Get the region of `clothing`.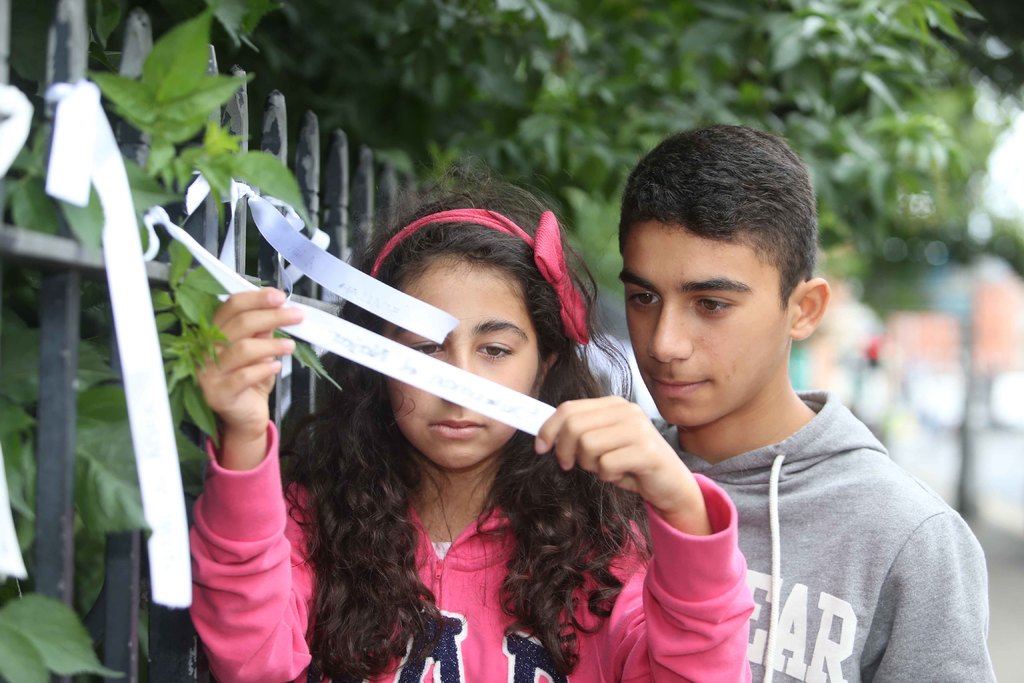
l=180, t=413, r=756, b=682.
